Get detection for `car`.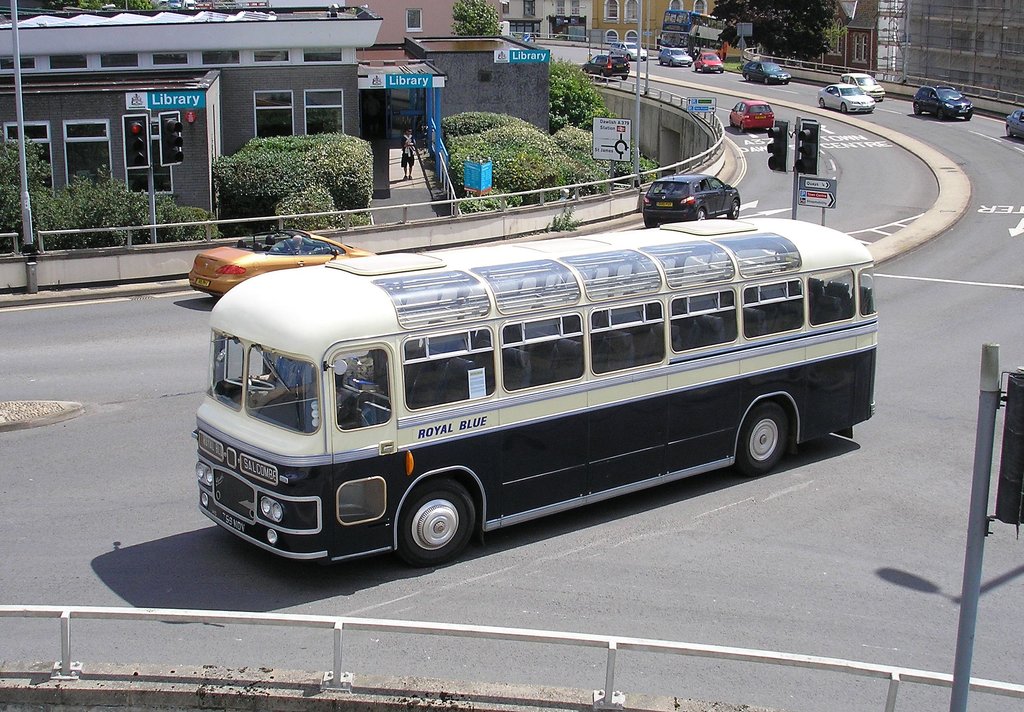
Detection: <bbox>614, 44, 646, 62</bbox>.
